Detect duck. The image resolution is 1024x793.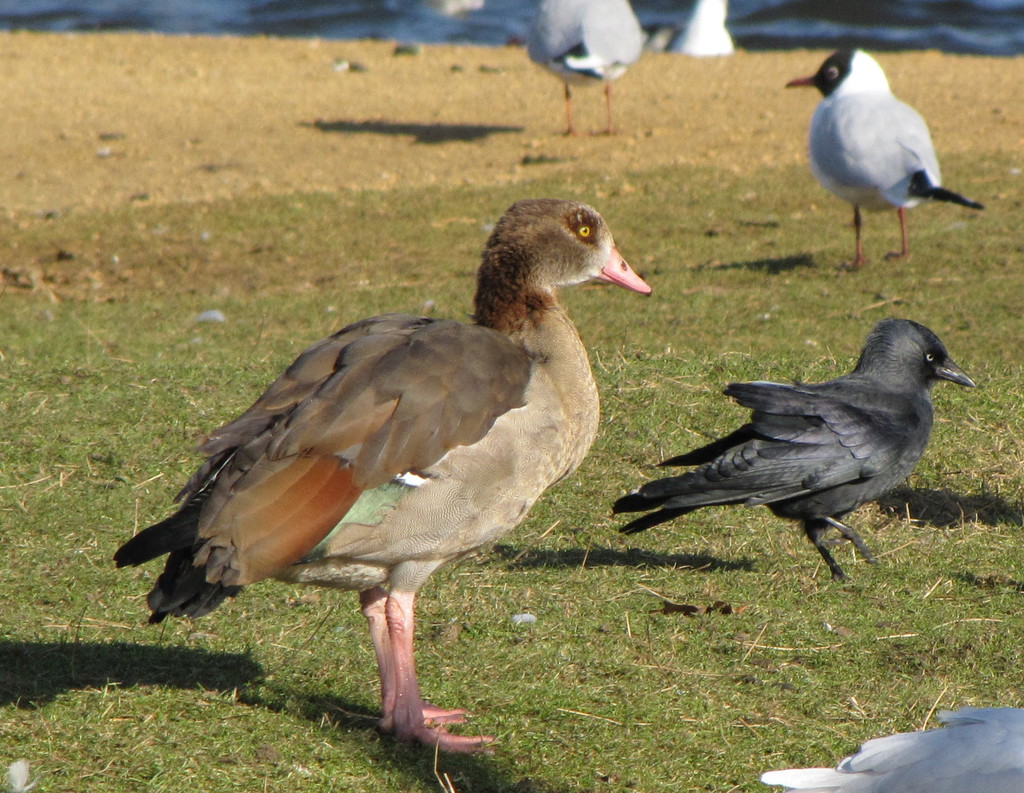
x1=774 y1=42 x2=989 y2=271.
